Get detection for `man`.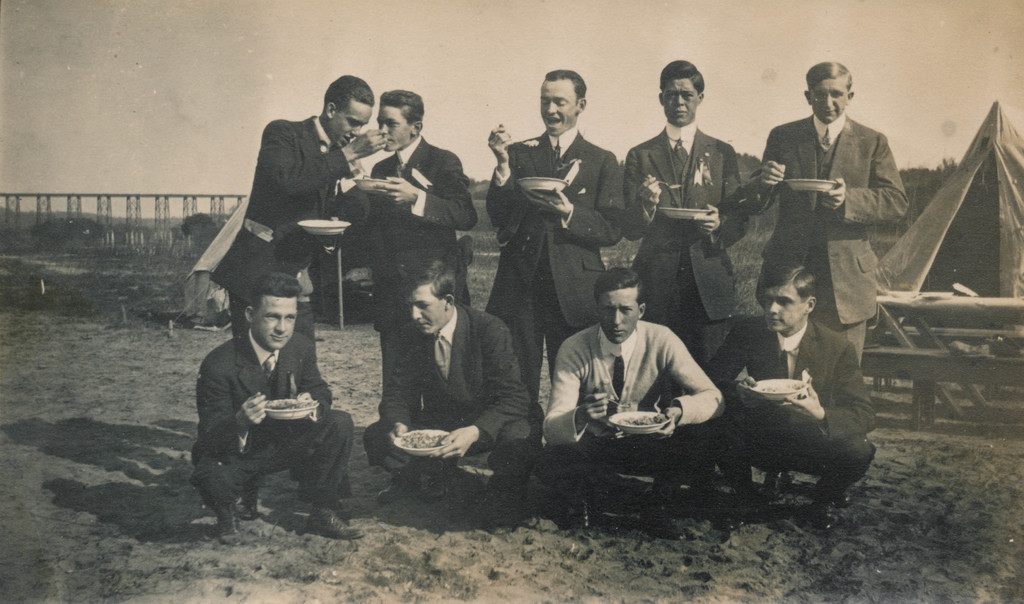
Detection: (486,68,625,404).
